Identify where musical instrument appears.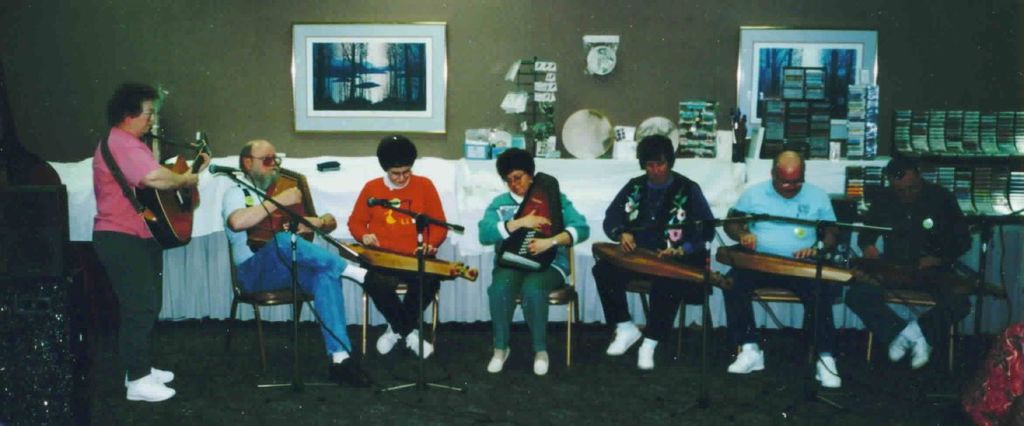
Appears at bbox(707, 239, 862, 290).
